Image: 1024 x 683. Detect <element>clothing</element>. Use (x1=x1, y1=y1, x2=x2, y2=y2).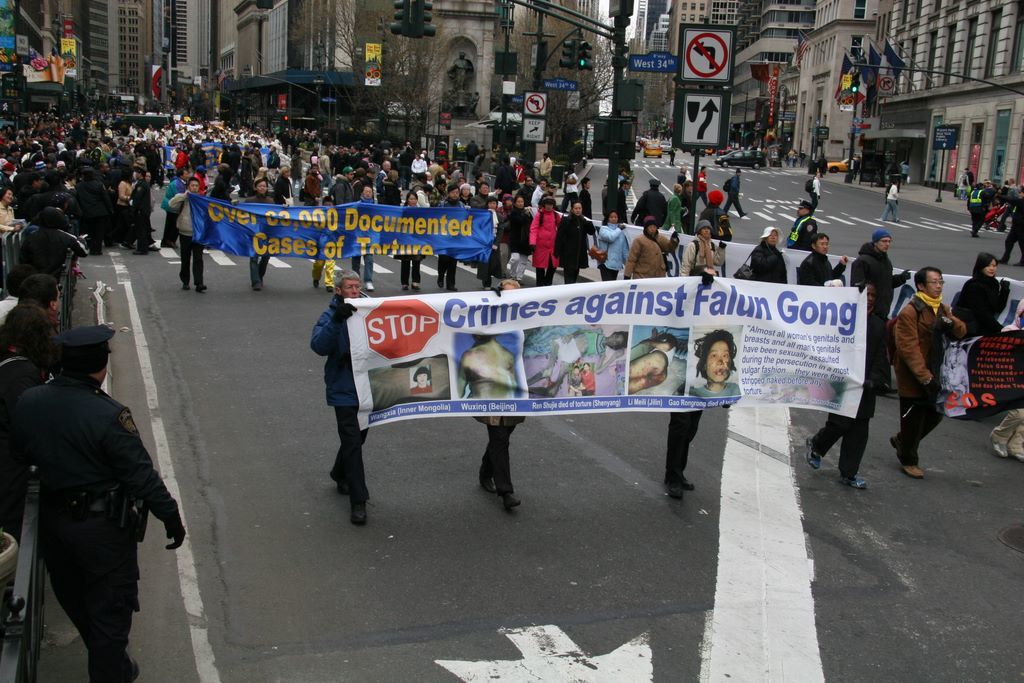
(x1=0, y1=287, x2=16, y2=312).
